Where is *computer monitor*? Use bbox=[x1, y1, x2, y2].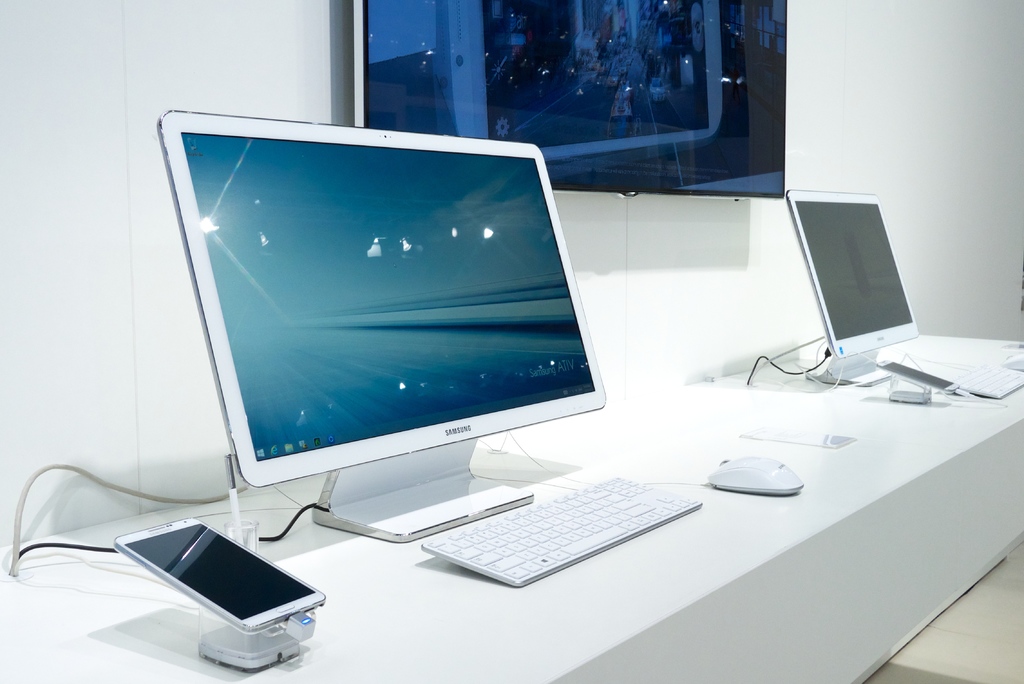
bbox=[68, 102, 621, 556].
